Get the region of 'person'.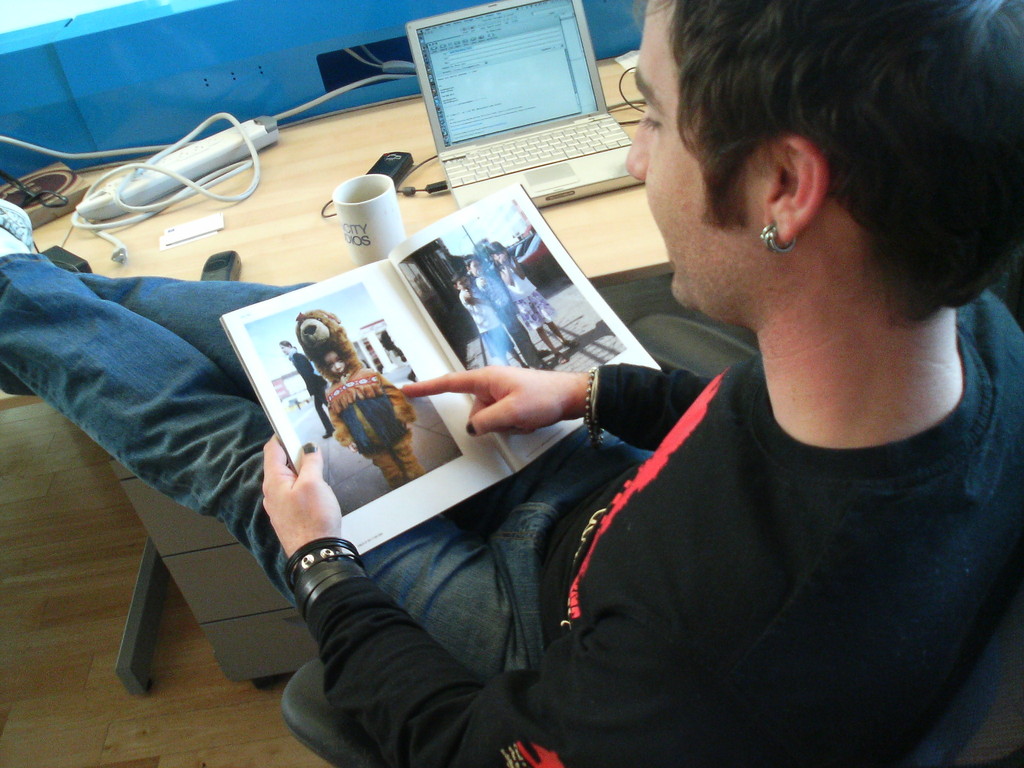
[x1=319, y1=349, x2=431, y2=483].
